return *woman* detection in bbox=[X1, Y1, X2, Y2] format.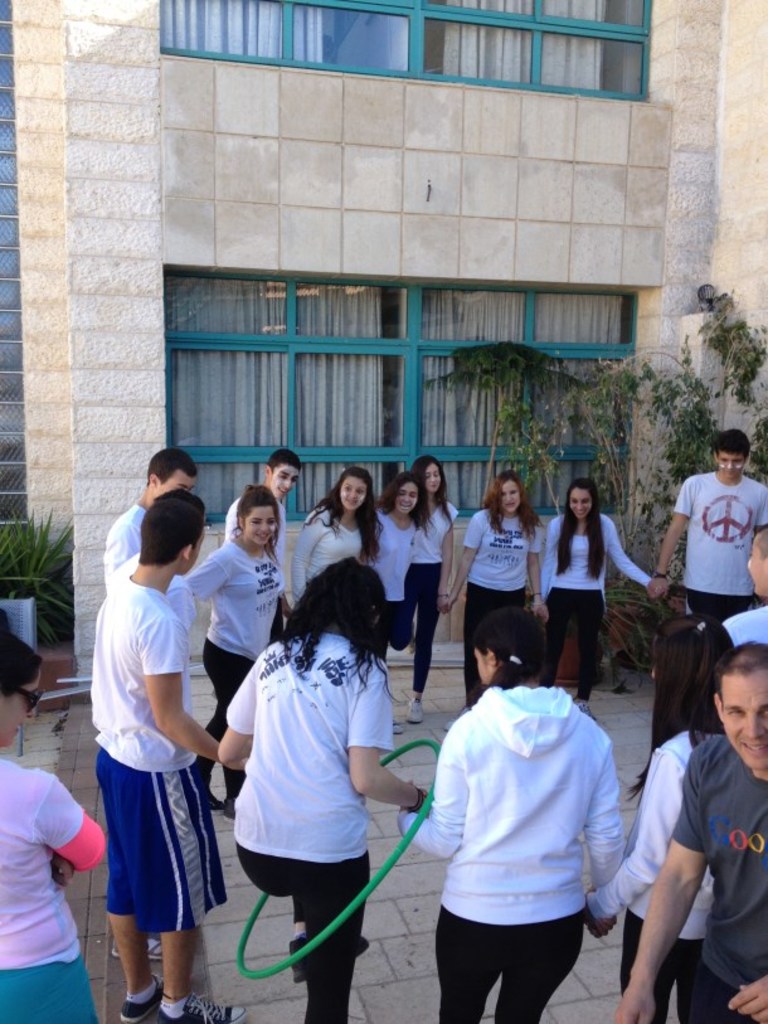
bbox=[0, 629, 112, 1023].
